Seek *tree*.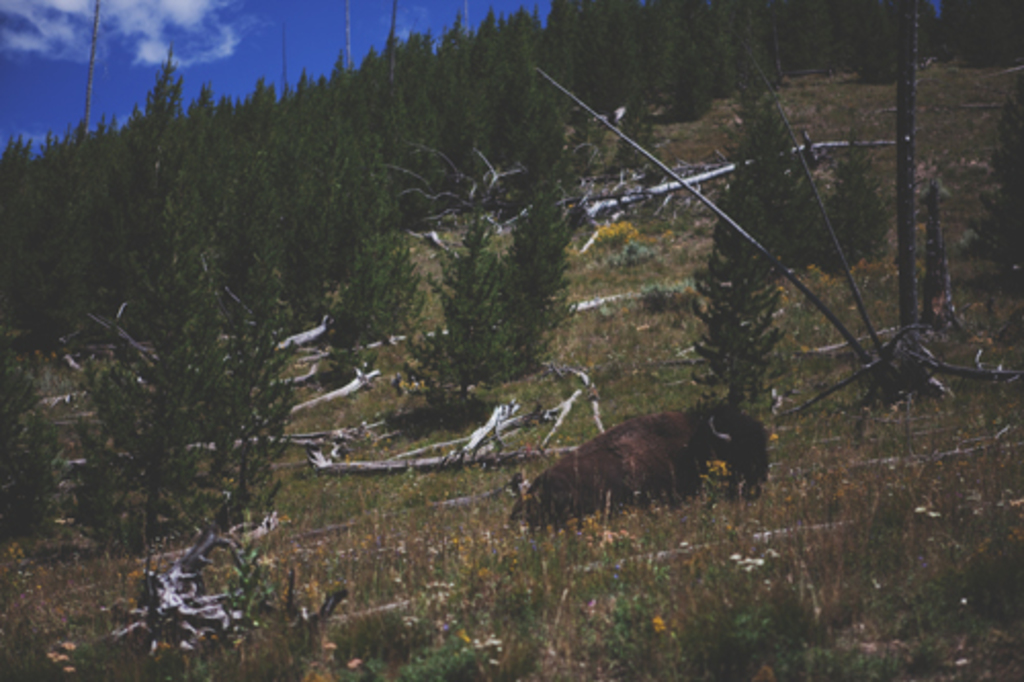
select_region(420, 190, 514, 401).
